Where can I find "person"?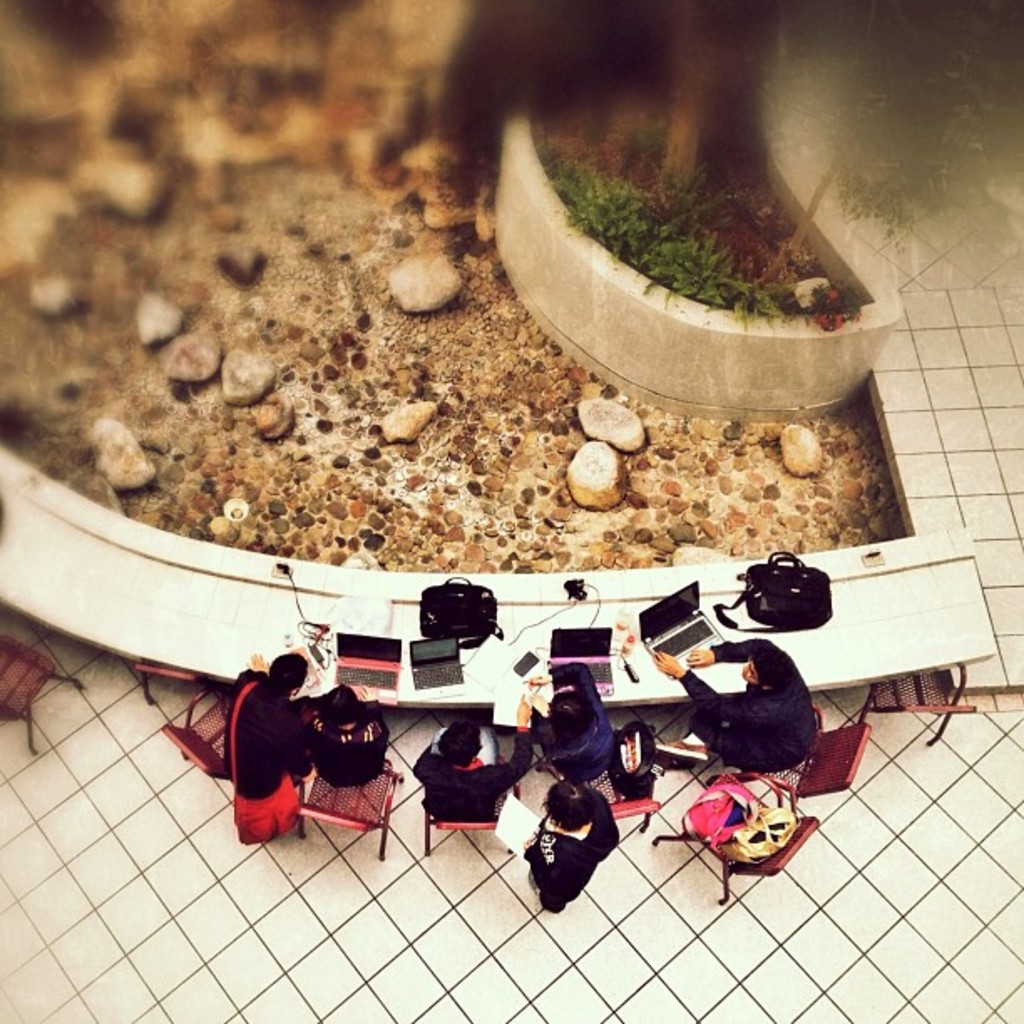
You can find it at 298, 683, 390, 786.
